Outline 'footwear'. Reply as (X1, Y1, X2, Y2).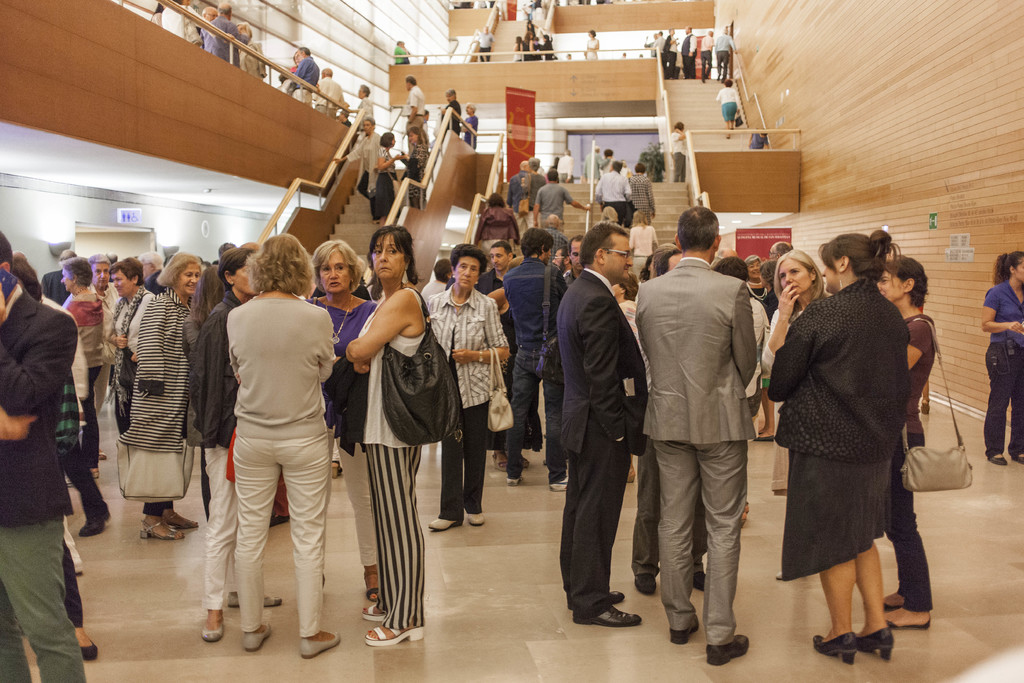
(518, 453, 531, 472).
